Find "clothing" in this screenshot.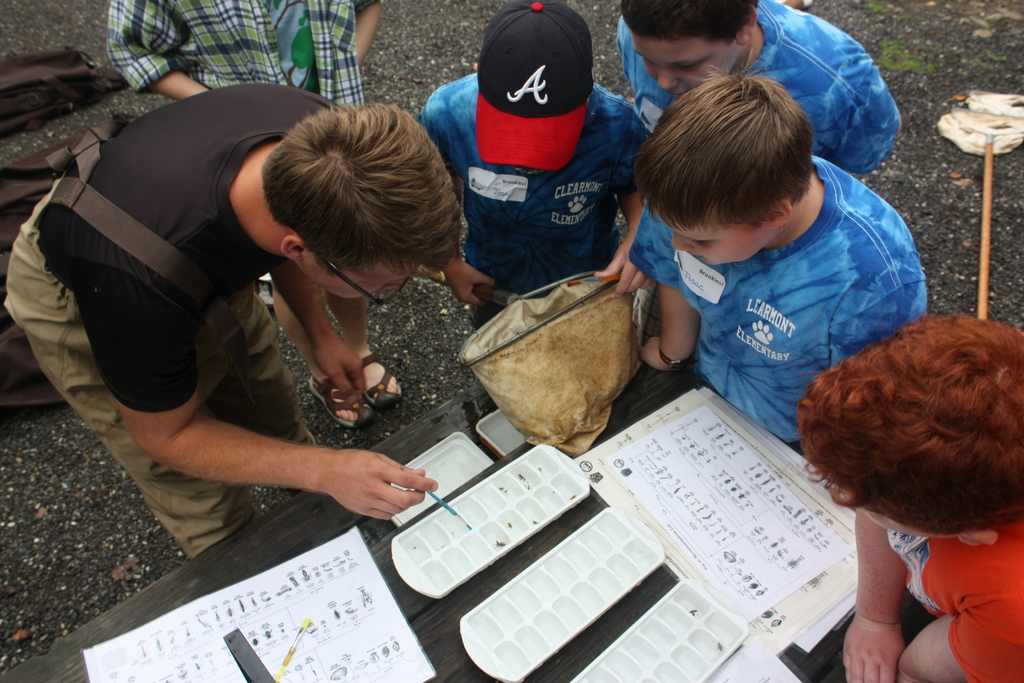
The bounding box for "clothing" is box(108, 0, 361, 108).
